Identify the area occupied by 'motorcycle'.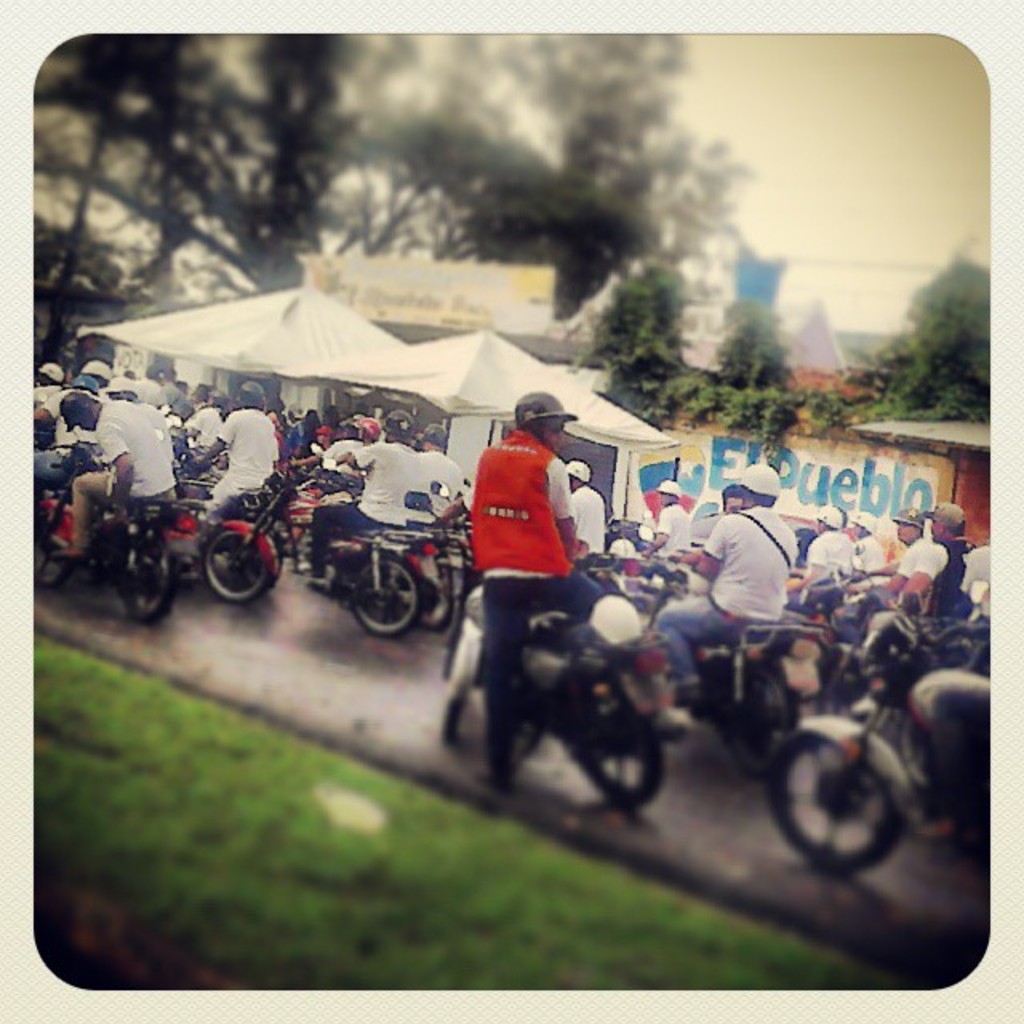
Area: (left=790, top=549, right=893, bottom=624).
